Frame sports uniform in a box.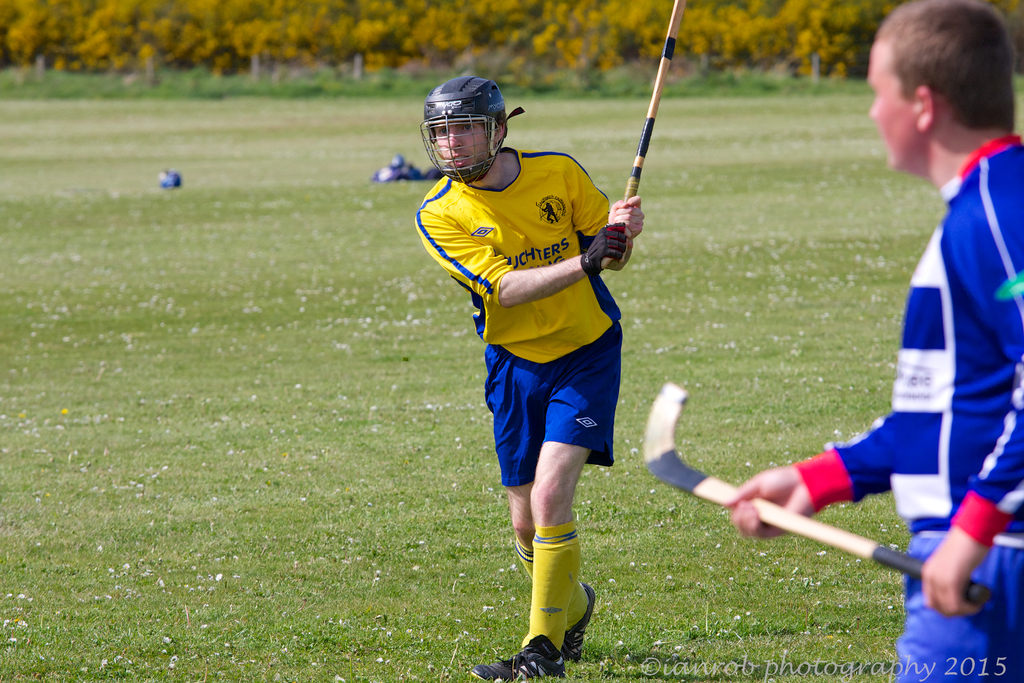
crop(418, 68, 620, 682).
